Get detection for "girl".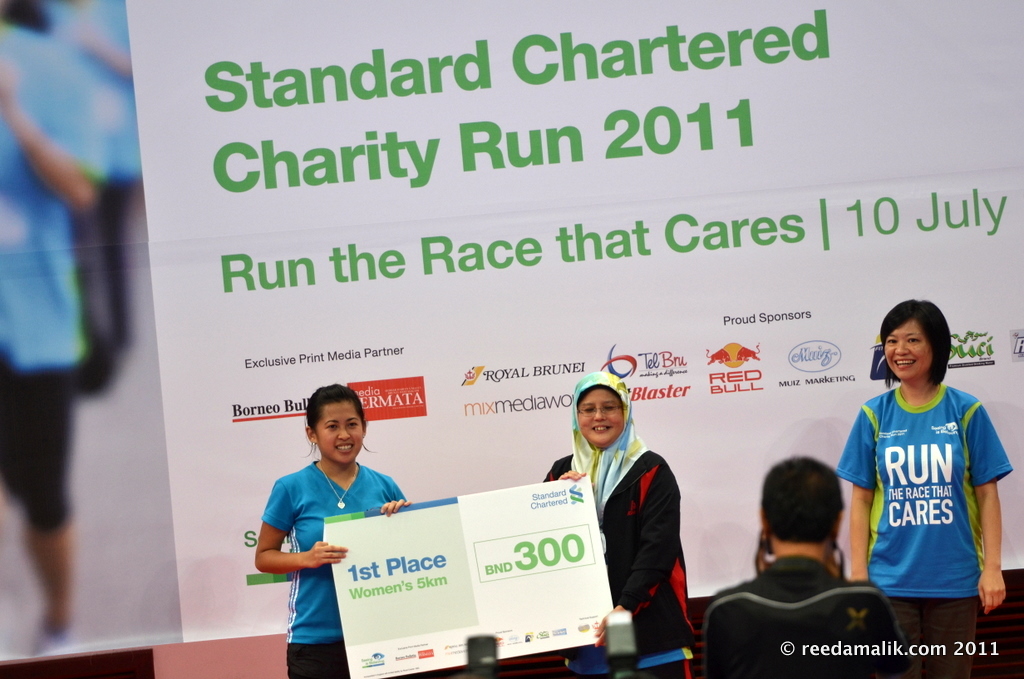
Detection: <bbox>250, 380, 412, 678</bbox>.
